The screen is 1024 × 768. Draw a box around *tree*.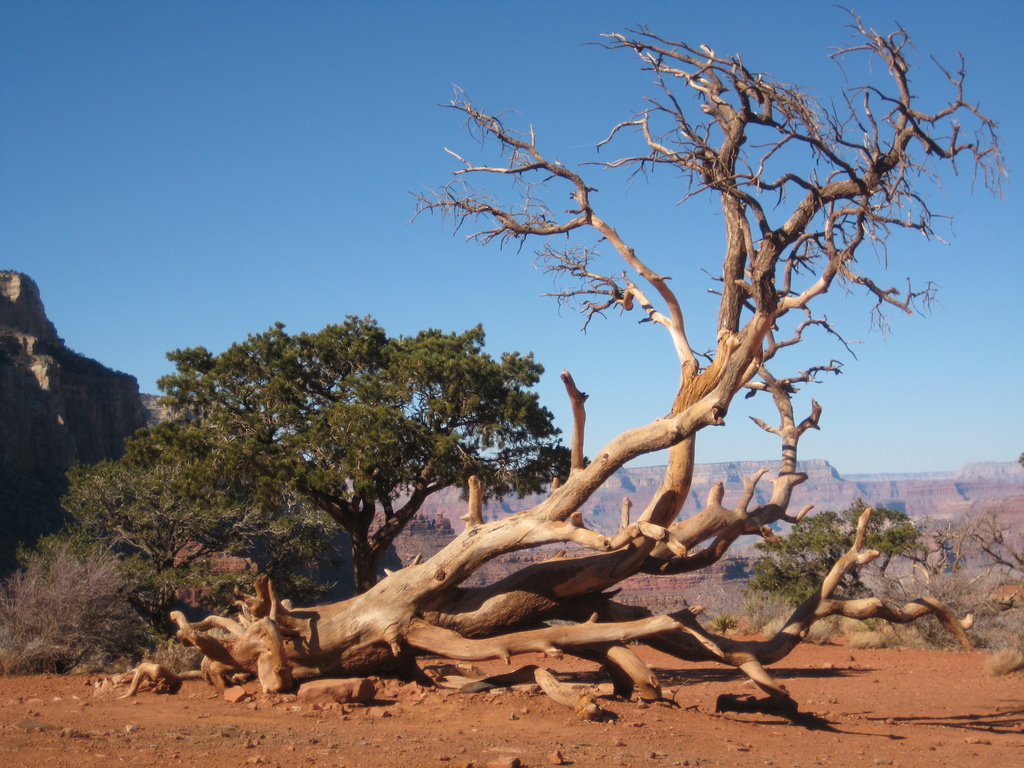
108,0,980,677.
